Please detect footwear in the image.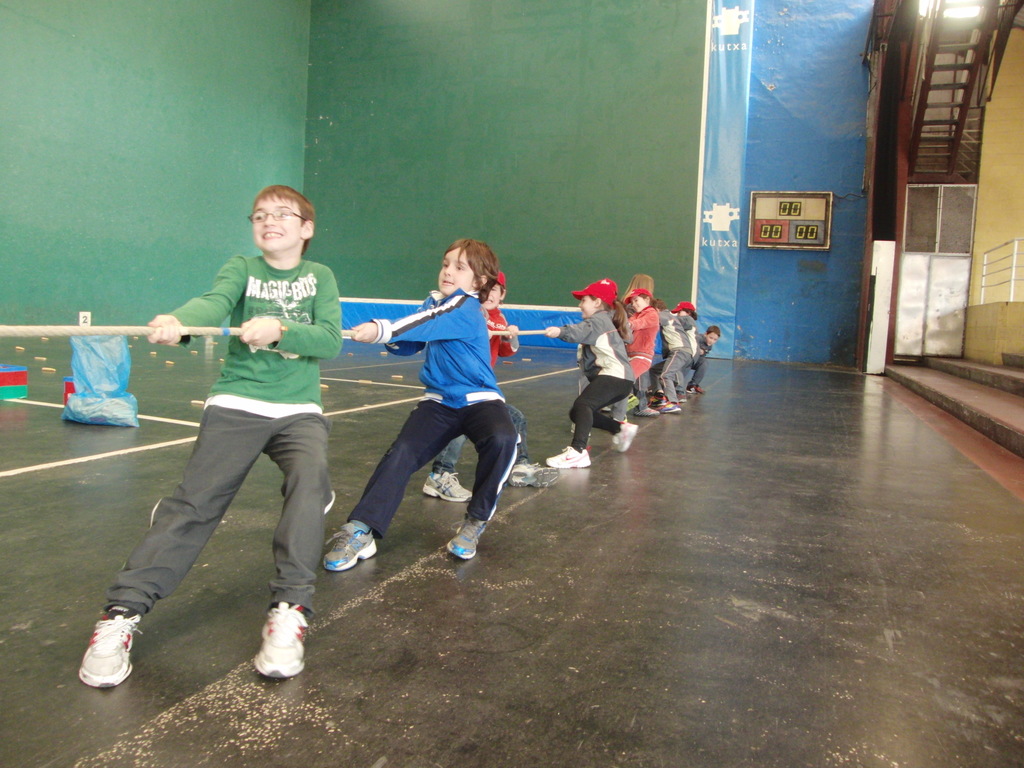
box(549, 442, 591, 470).
